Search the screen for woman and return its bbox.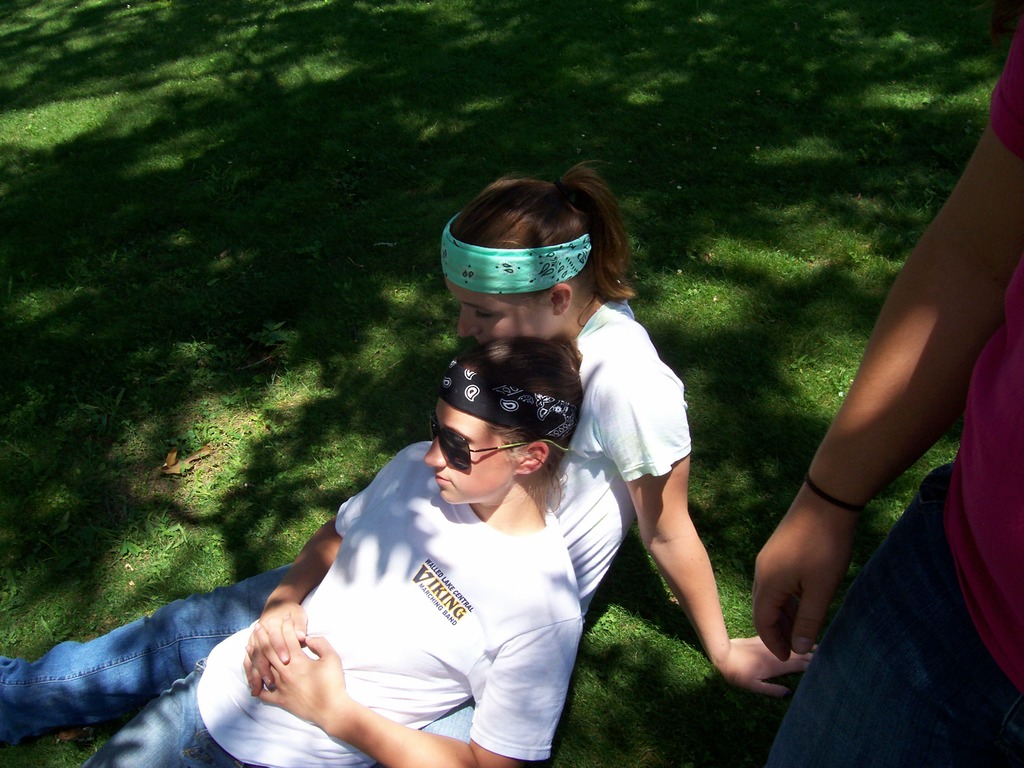
Found: (0,161,821,746).
